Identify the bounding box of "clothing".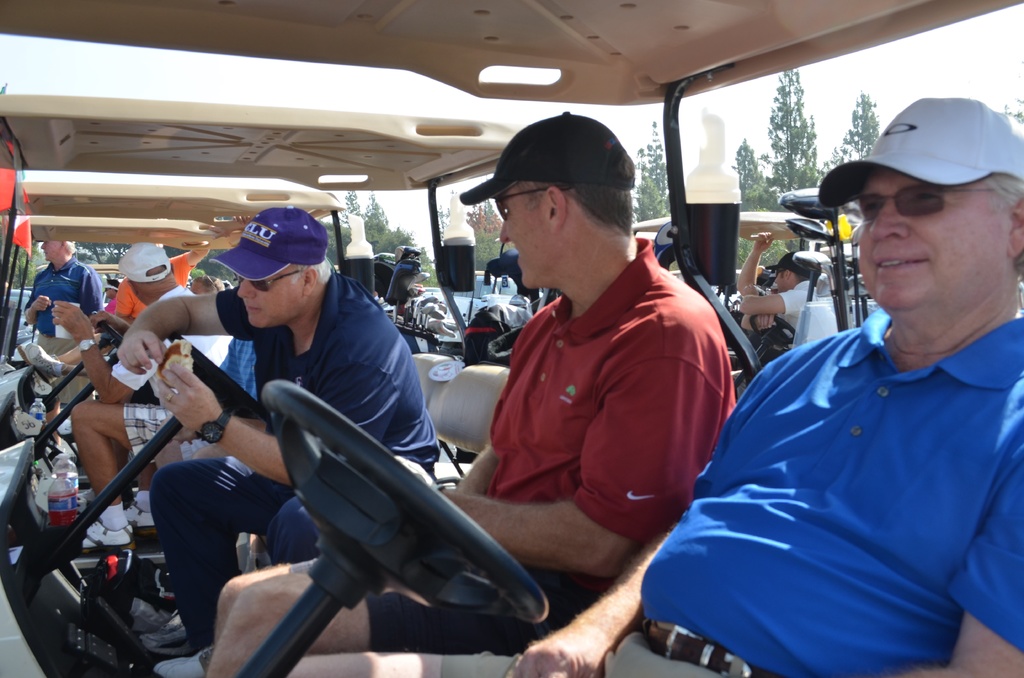
{"left": 634, "top": 307, "right": 1023, "bottom": 675}.
